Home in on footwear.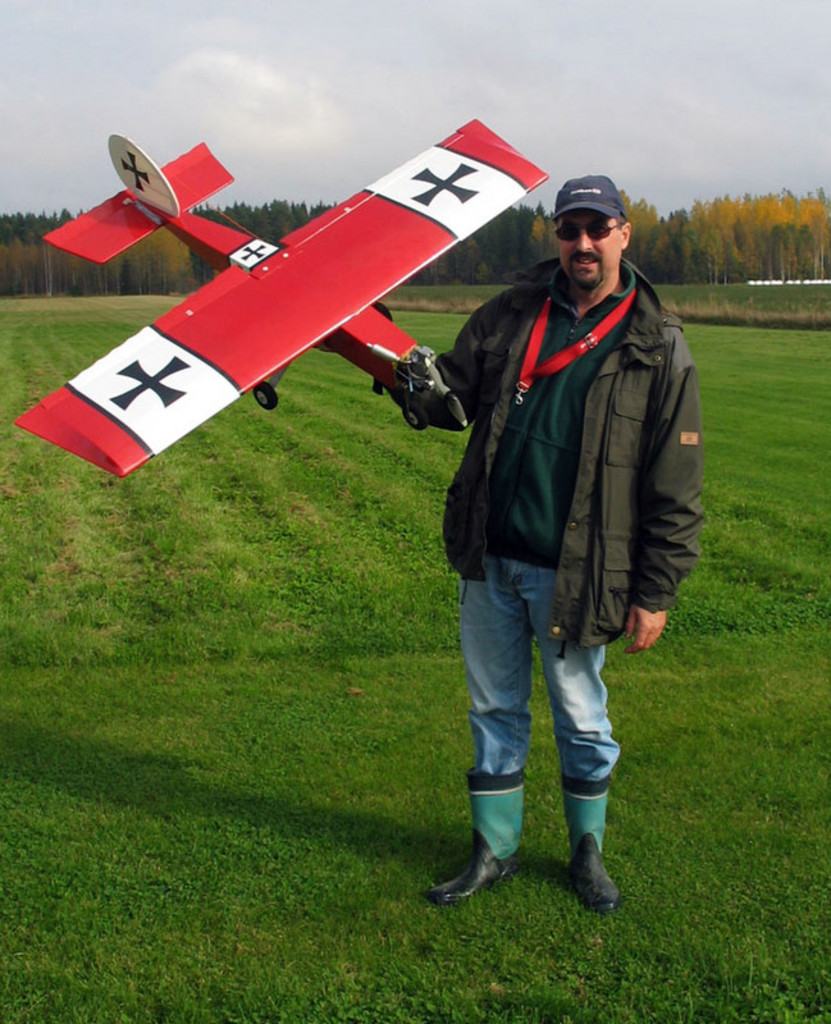
Homed in at bbox=(569, 833, 617, 918).
